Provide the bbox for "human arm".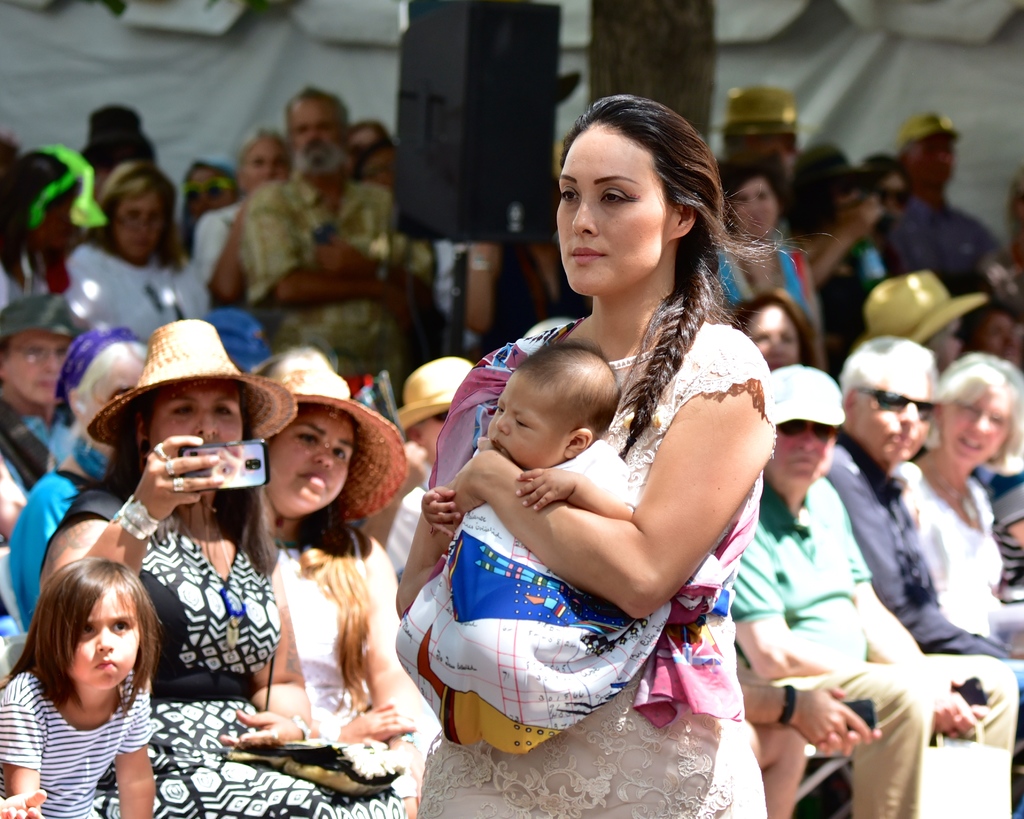
l=510, t=466, r=636, b=523.
